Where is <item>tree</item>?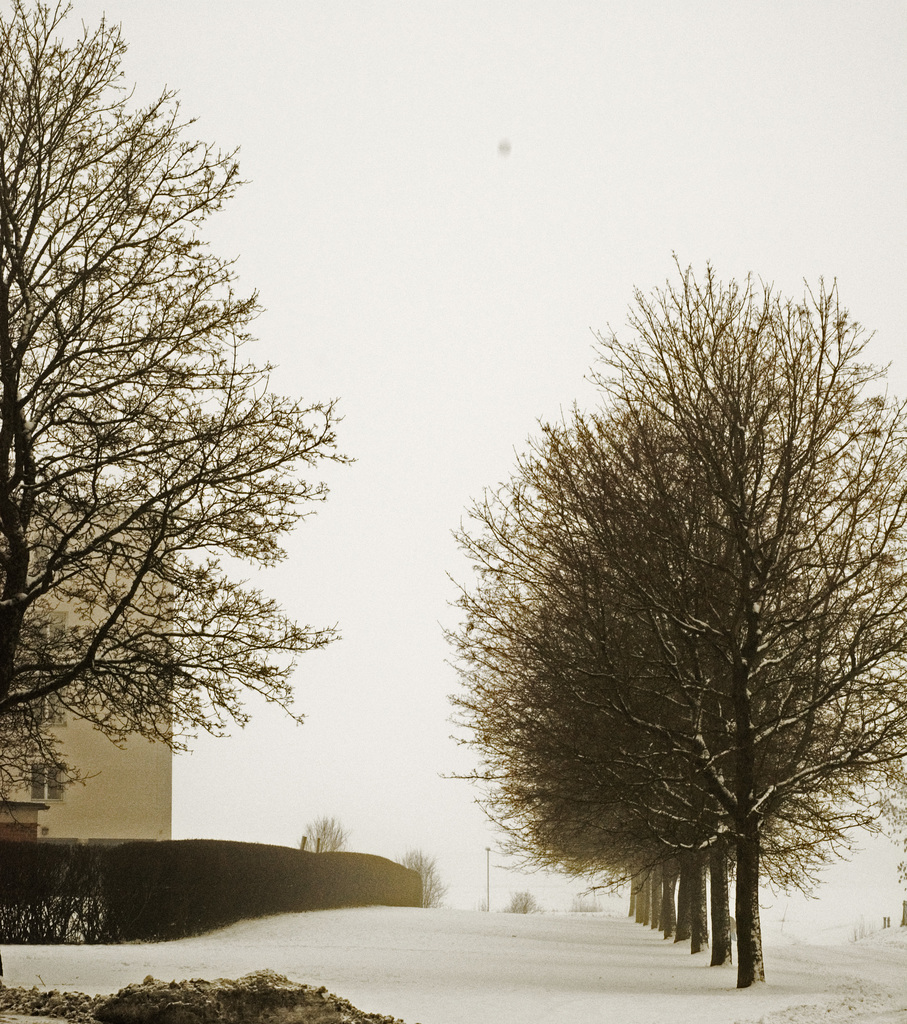
bbox(26, 47, 355, 867).
